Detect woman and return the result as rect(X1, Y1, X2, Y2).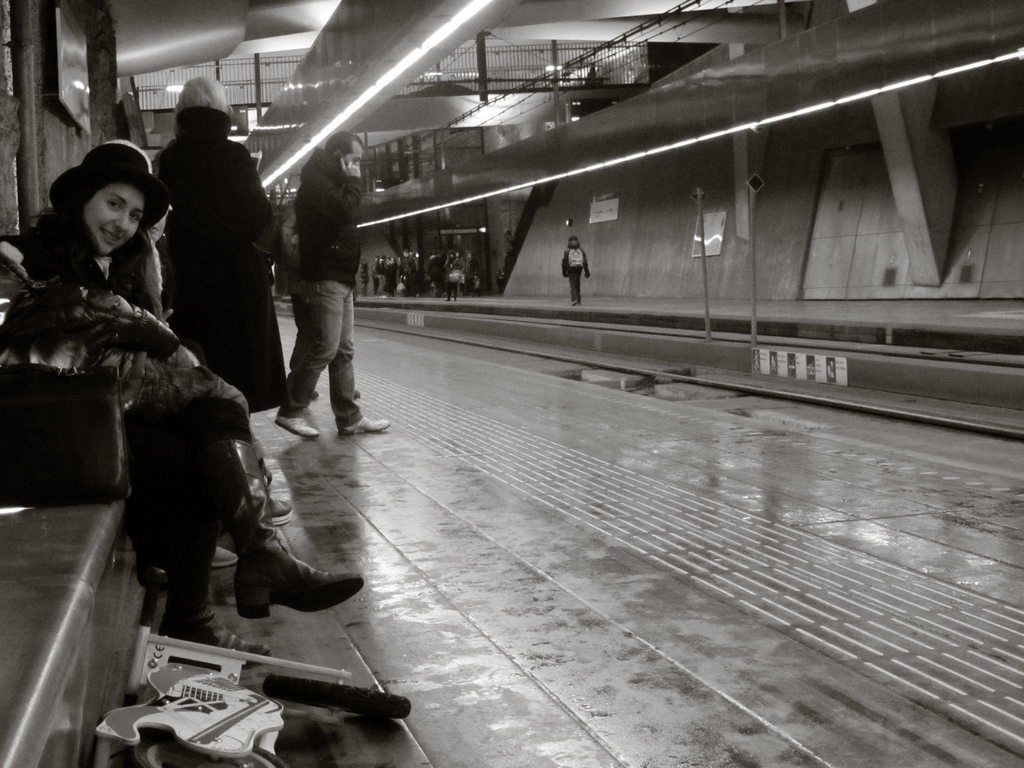
rect(562, 237, 591, 305).
